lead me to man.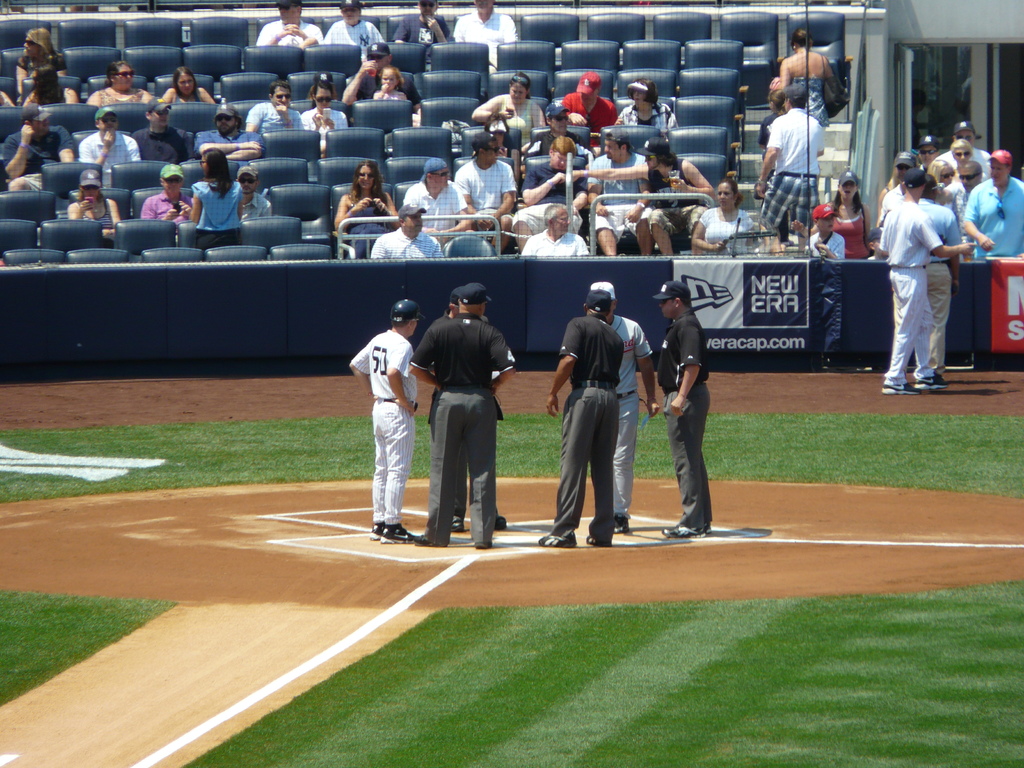
Lead to bbox=(520, 206, 591, 257).
